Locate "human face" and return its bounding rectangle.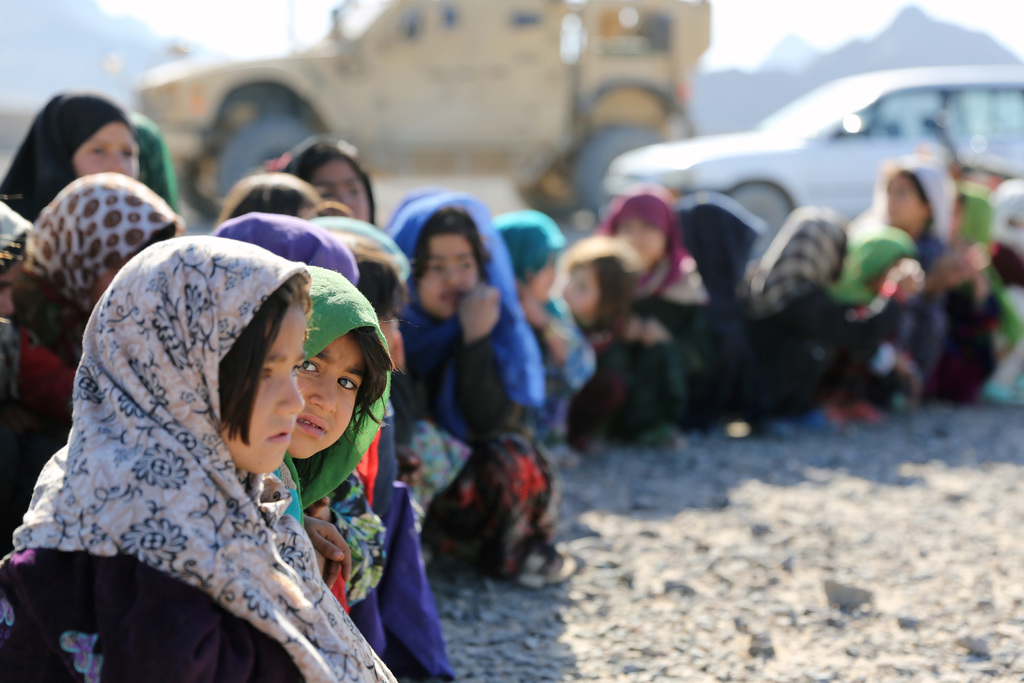
left=212, top=294, right=309, bottom=474.
